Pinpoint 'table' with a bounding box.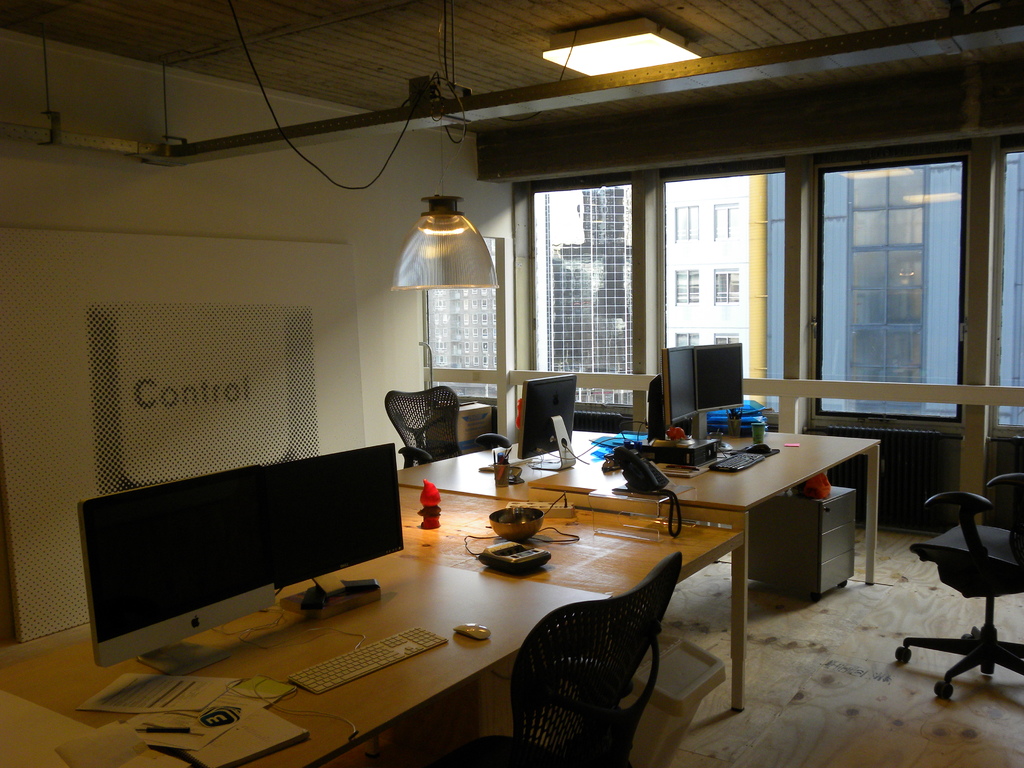
[0,557,611,767].
